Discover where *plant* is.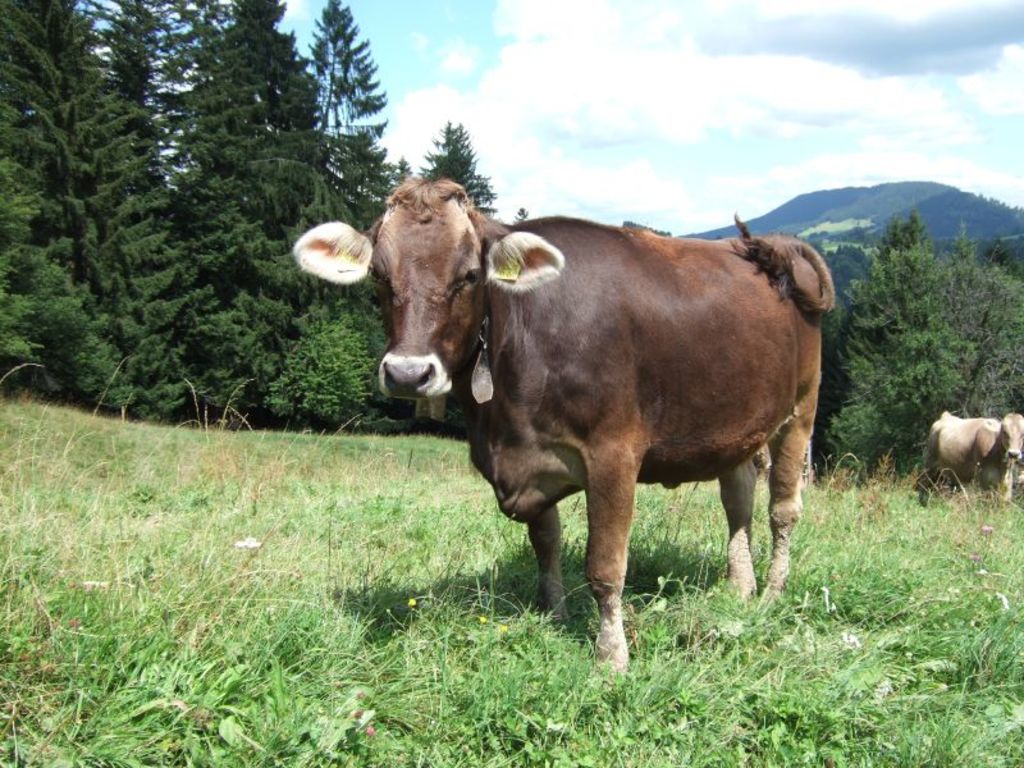
Discovered at rect(1000, 476, 1023, 518).
